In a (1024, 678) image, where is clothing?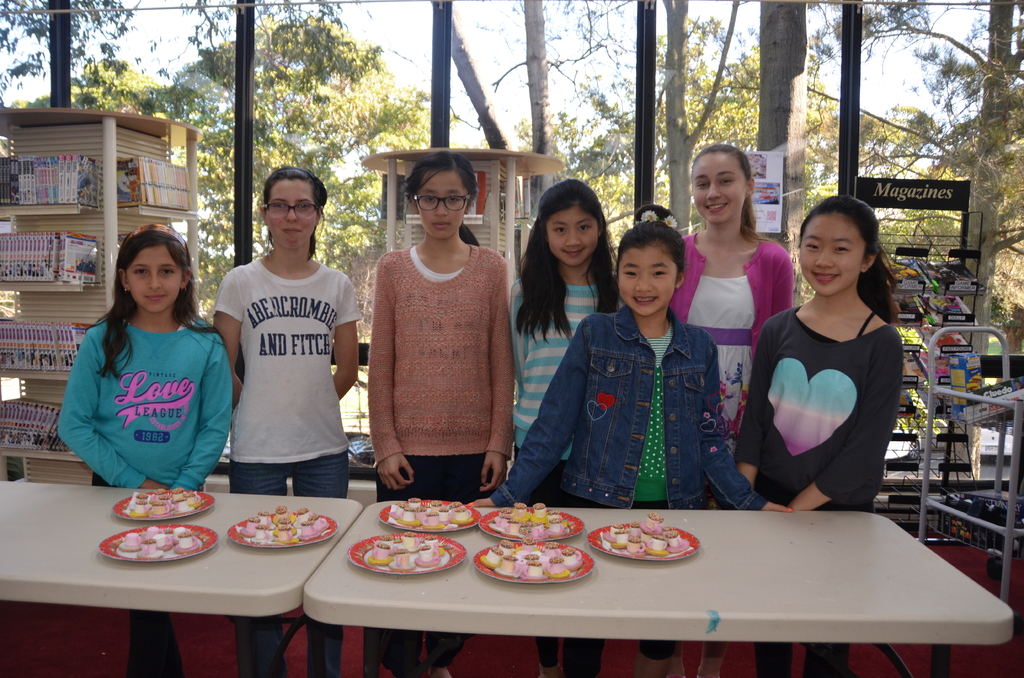
pyautogui.locateOnScreen(55, 293, 226, 499).
